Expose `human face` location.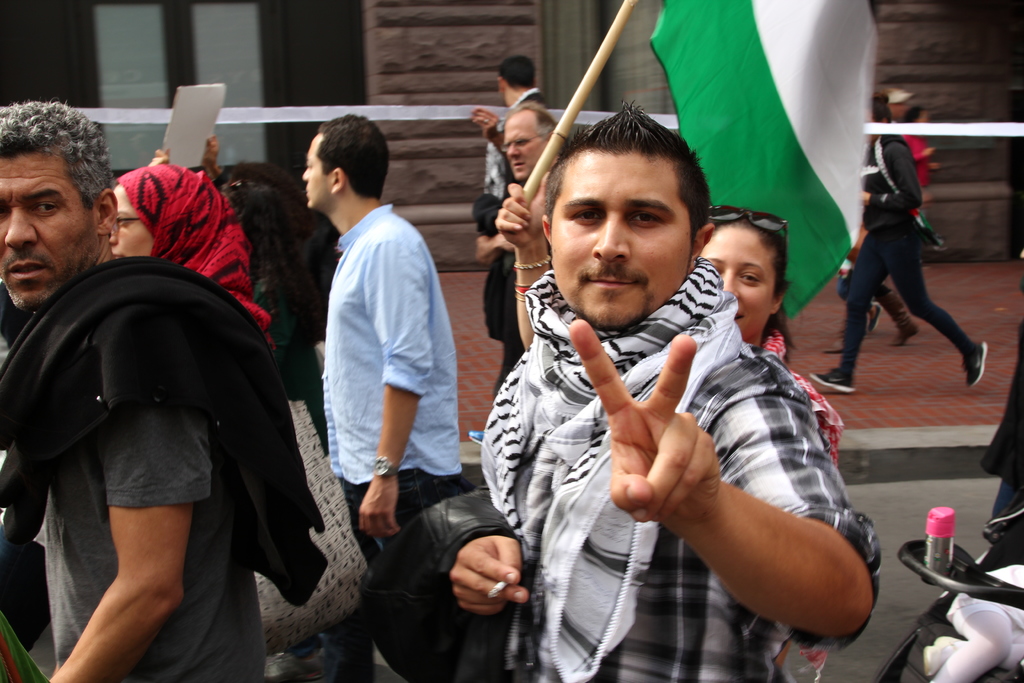
Exposed at bbox=(502, 107, 542, 181).
